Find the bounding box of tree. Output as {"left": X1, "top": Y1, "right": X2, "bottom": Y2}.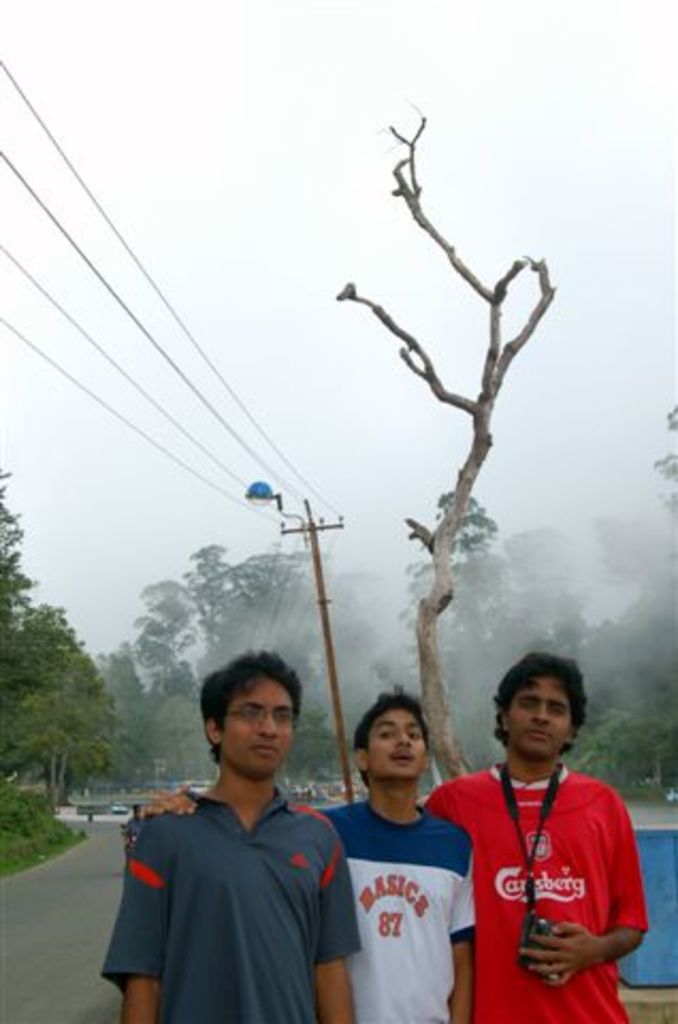
{"left": 139, "top": 640, "right": 200, "bottom": 789}.
